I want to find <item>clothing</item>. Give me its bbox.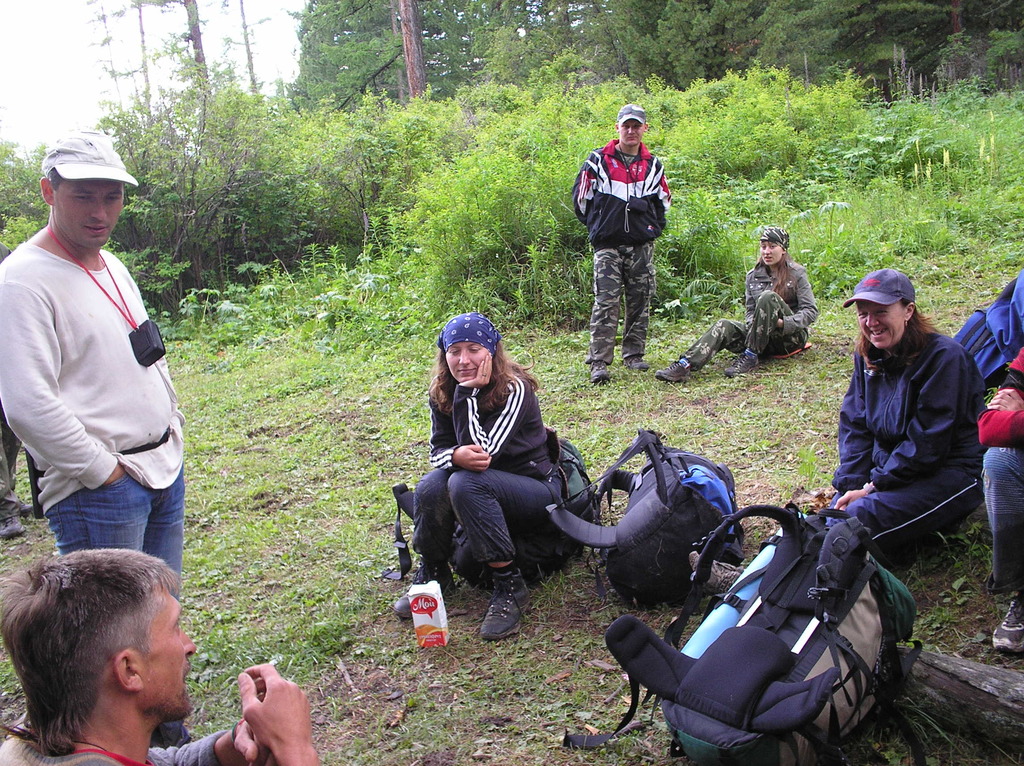
rect(0, 708, 227, 765).
